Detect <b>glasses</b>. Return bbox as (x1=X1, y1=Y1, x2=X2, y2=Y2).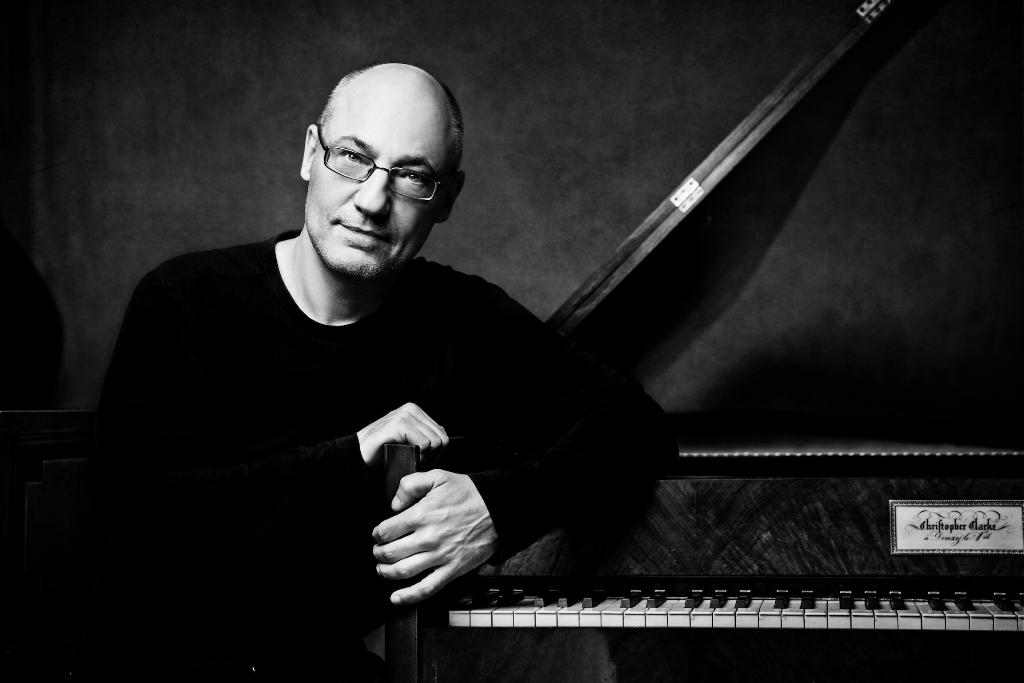
(x1=319, y1=122, x2=452, y2=204).
